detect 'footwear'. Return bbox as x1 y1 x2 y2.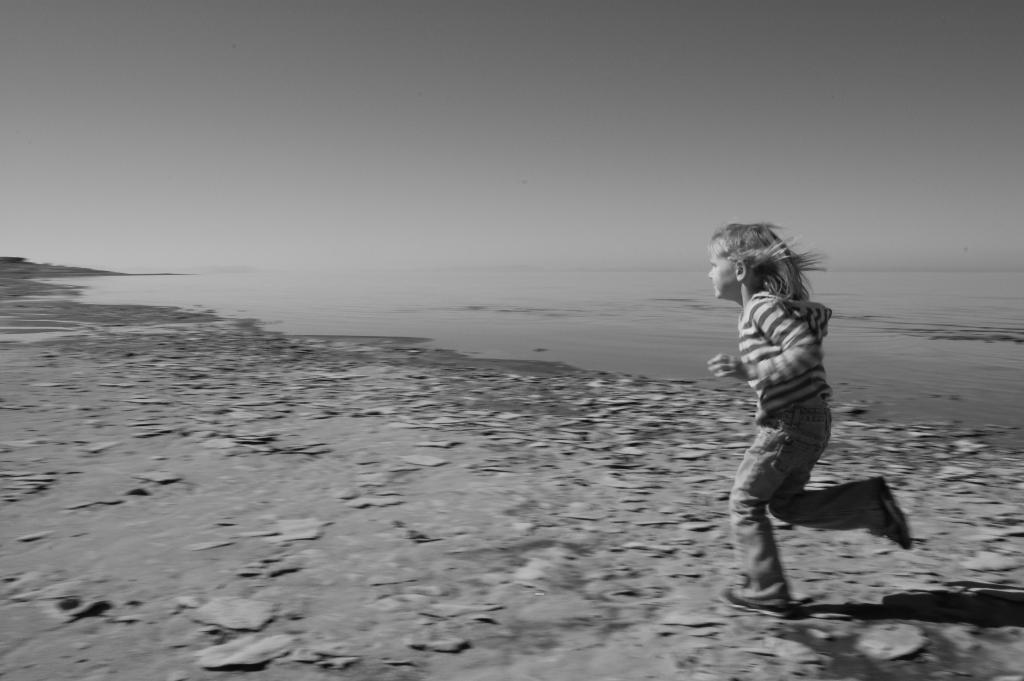
871 474 916 550.
